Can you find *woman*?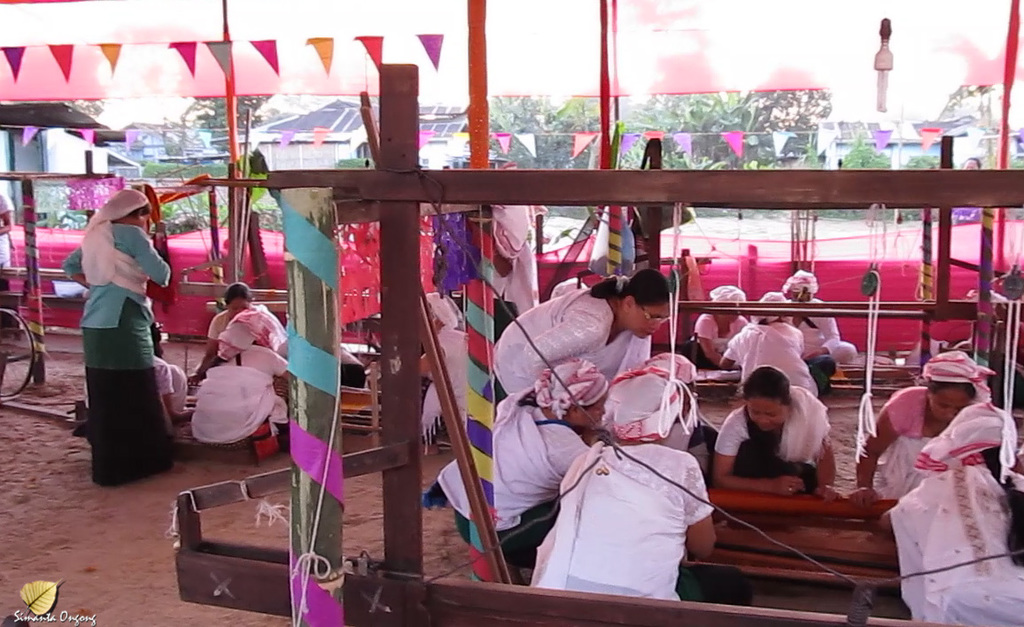
Yes, bounding box: 527:362:755:604.
